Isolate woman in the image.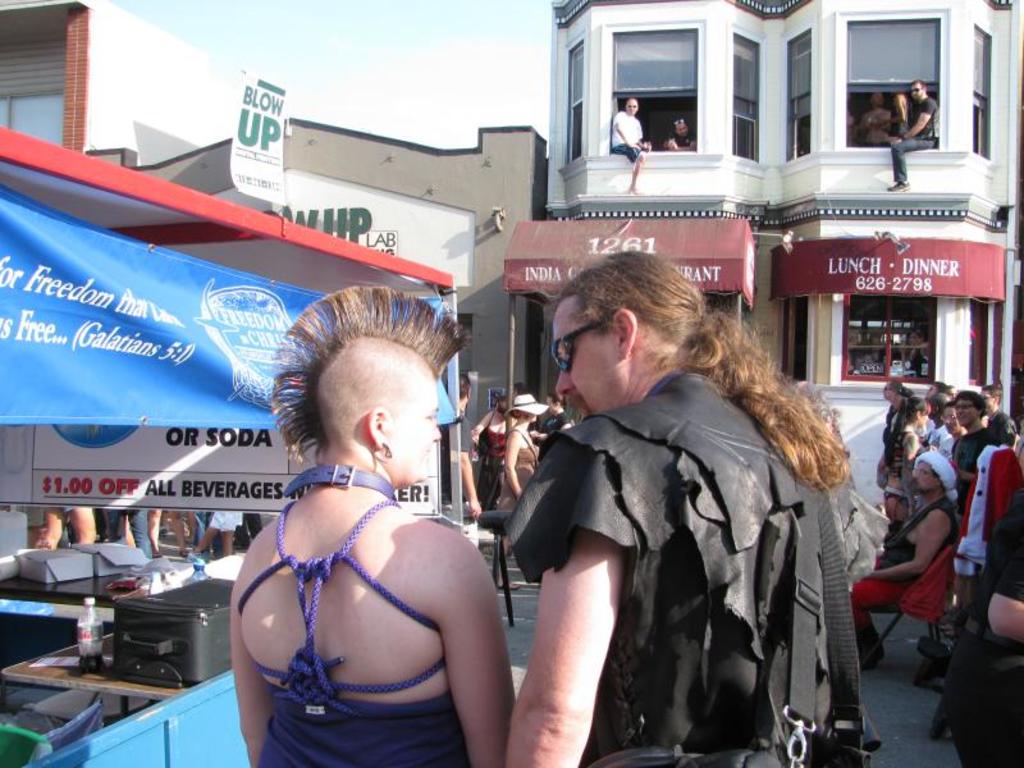
Isolated region: BBox(232, 287, 517, 767).
